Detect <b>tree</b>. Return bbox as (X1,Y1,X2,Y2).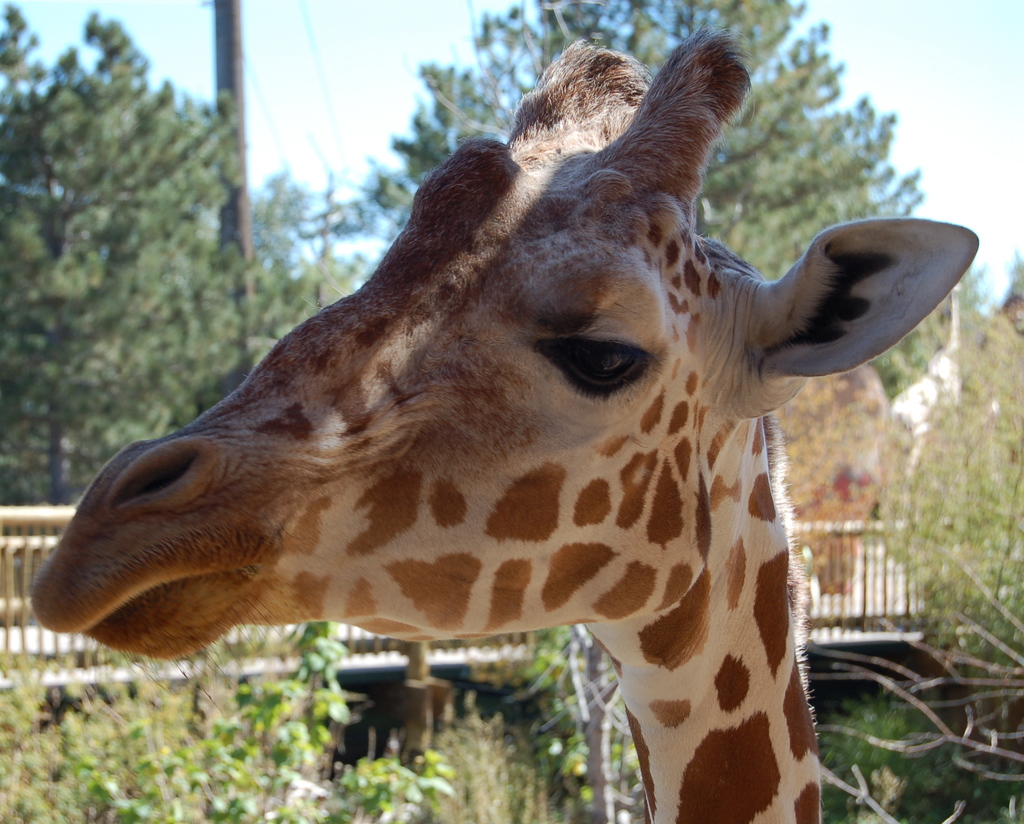
(282,0,1004,410).
